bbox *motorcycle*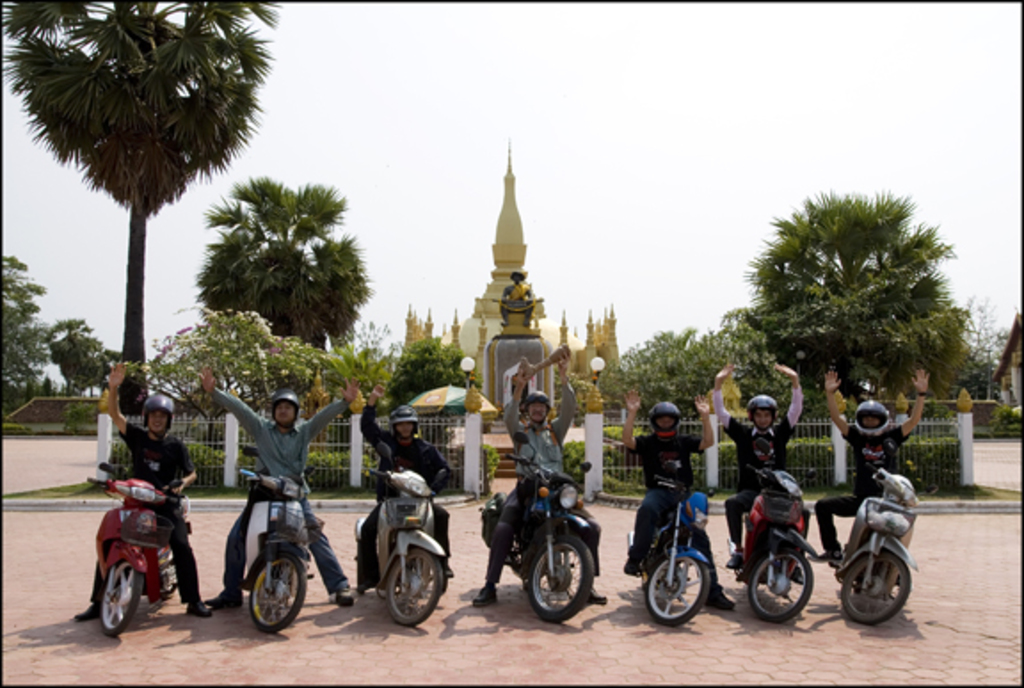
BBox(480, 432, 592, 622)
